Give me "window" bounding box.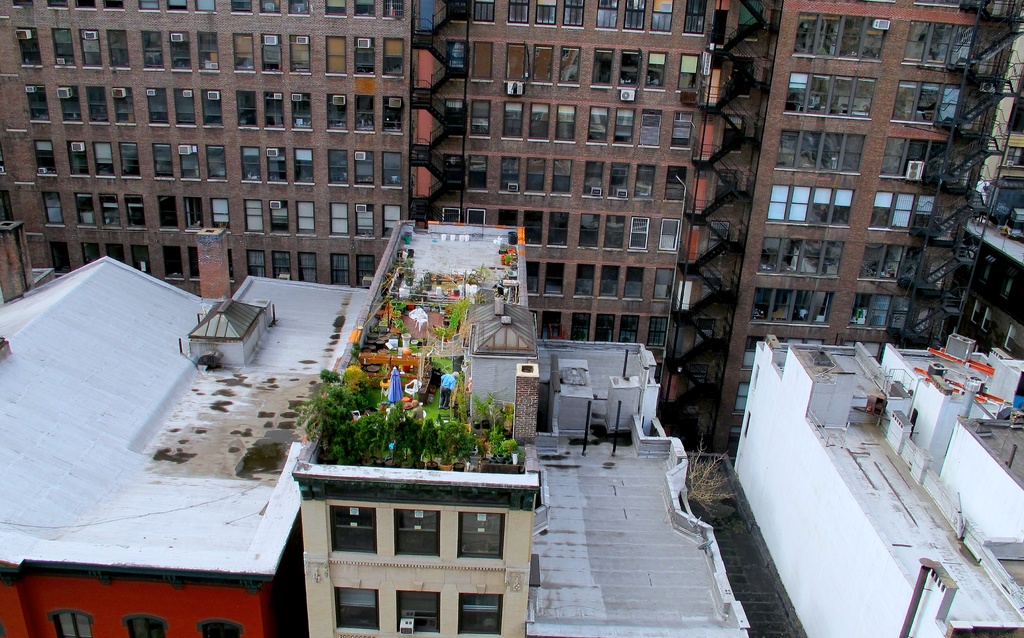
BBox(469, 155, 489, 192).
